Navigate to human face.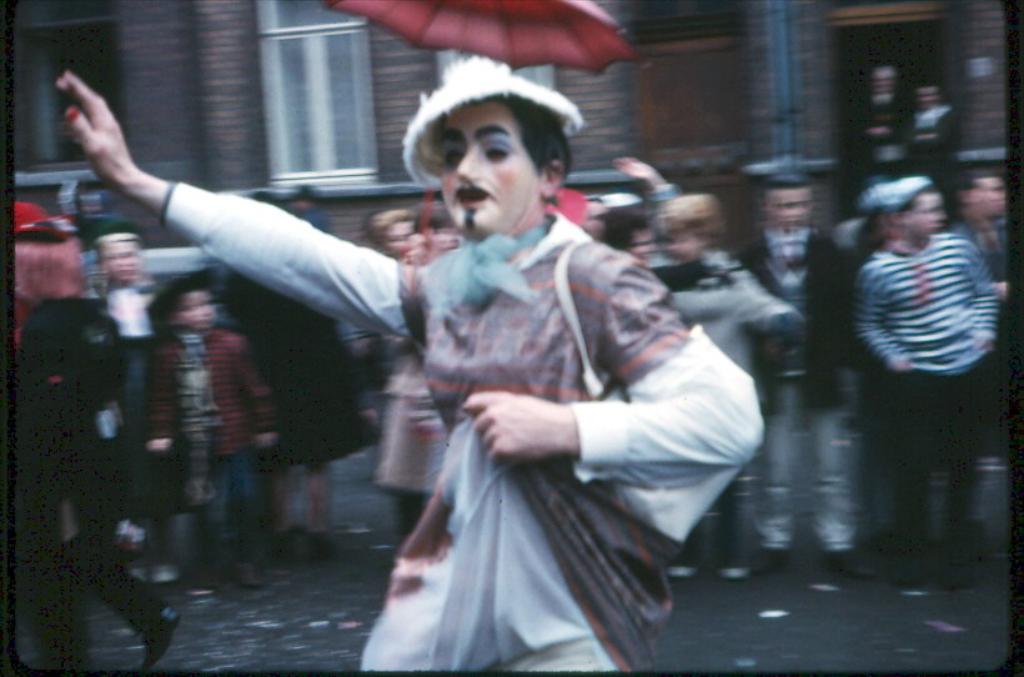
Navigation target: Rect(442, 102, 532, 240).
